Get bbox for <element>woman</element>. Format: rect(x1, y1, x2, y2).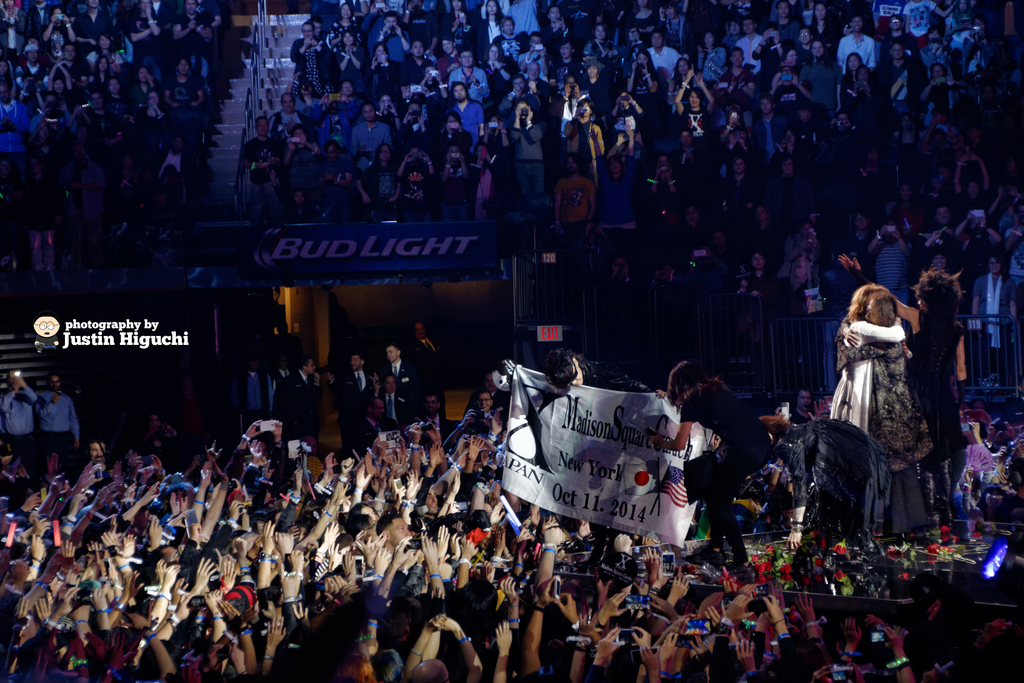
rect(740, 249, 774, 395).
